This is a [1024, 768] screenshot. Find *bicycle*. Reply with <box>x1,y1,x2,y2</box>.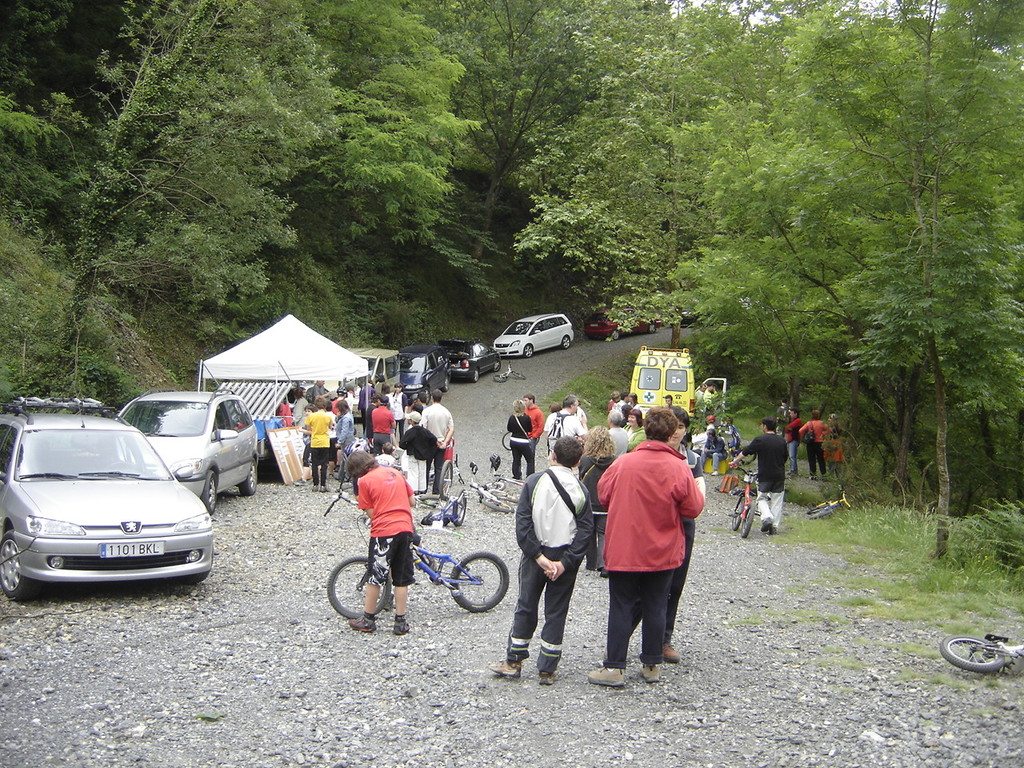
<box>418,456,470,534</box>.
